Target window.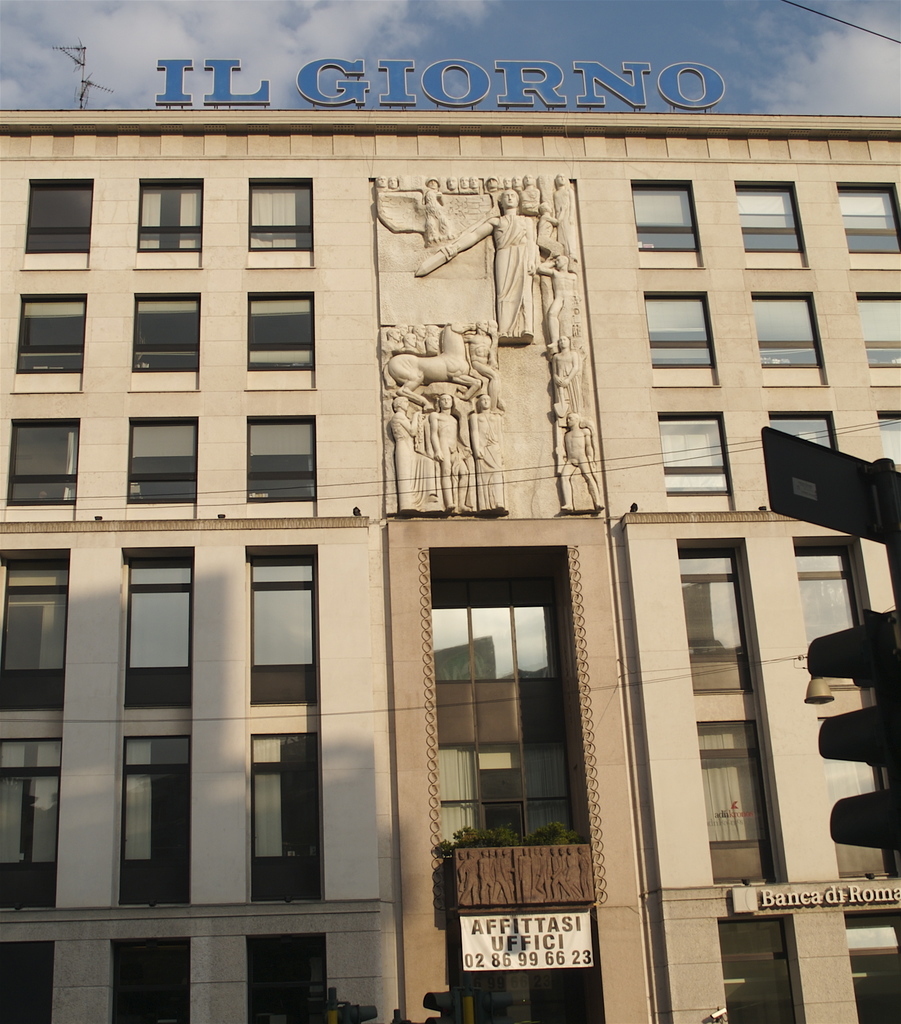
Target region: 110, 933, 200, 1023.
